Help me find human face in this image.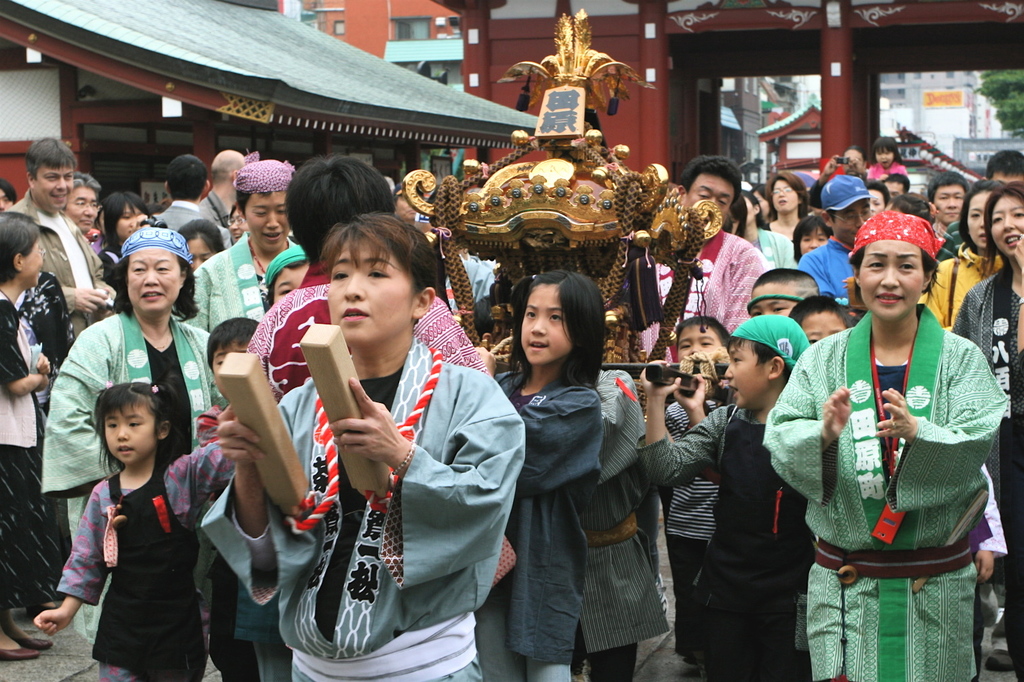
Found it: 72, 188, 98, 226.
